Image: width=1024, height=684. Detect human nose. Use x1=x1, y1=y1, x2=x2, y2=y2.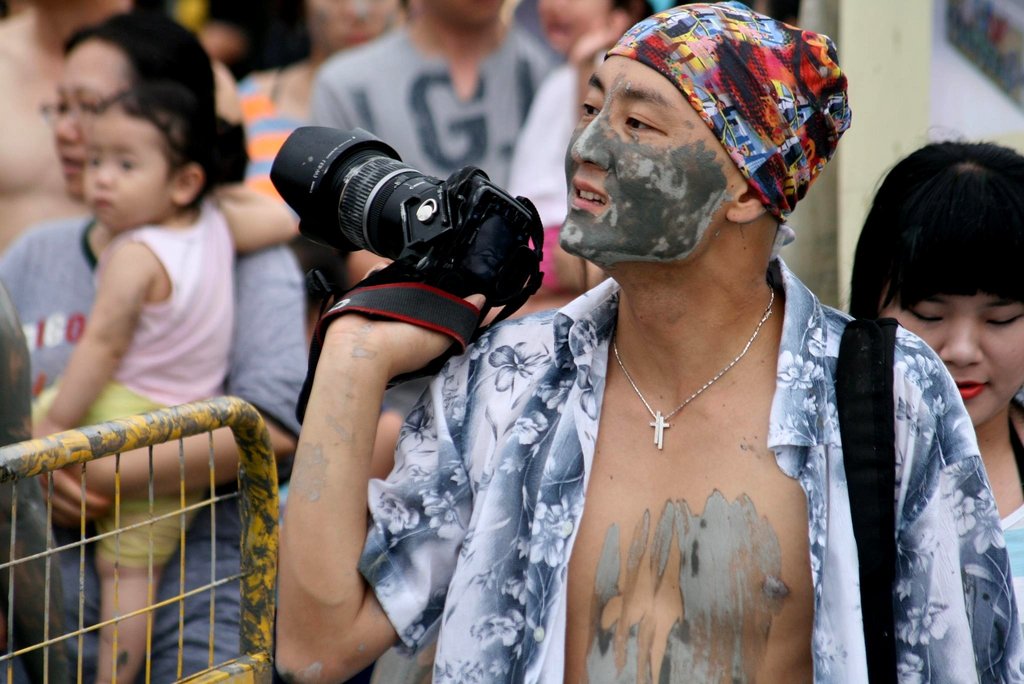
x1=935, y1=314, x2=980, y2=368.
